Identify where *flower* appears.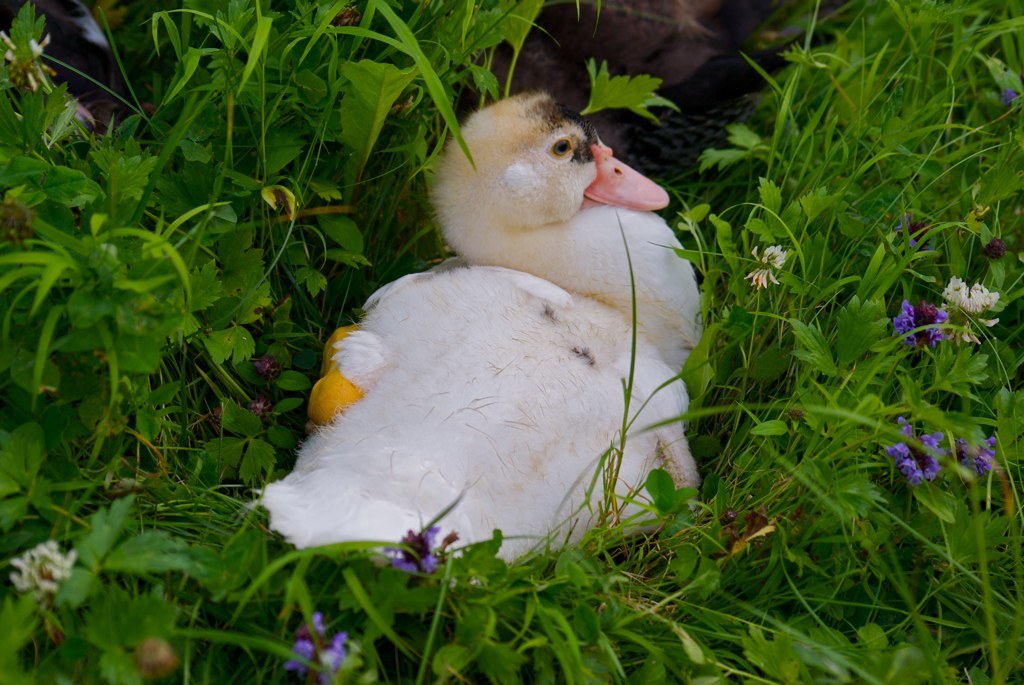
Appears at BBox(953, 432, 994, 478).
